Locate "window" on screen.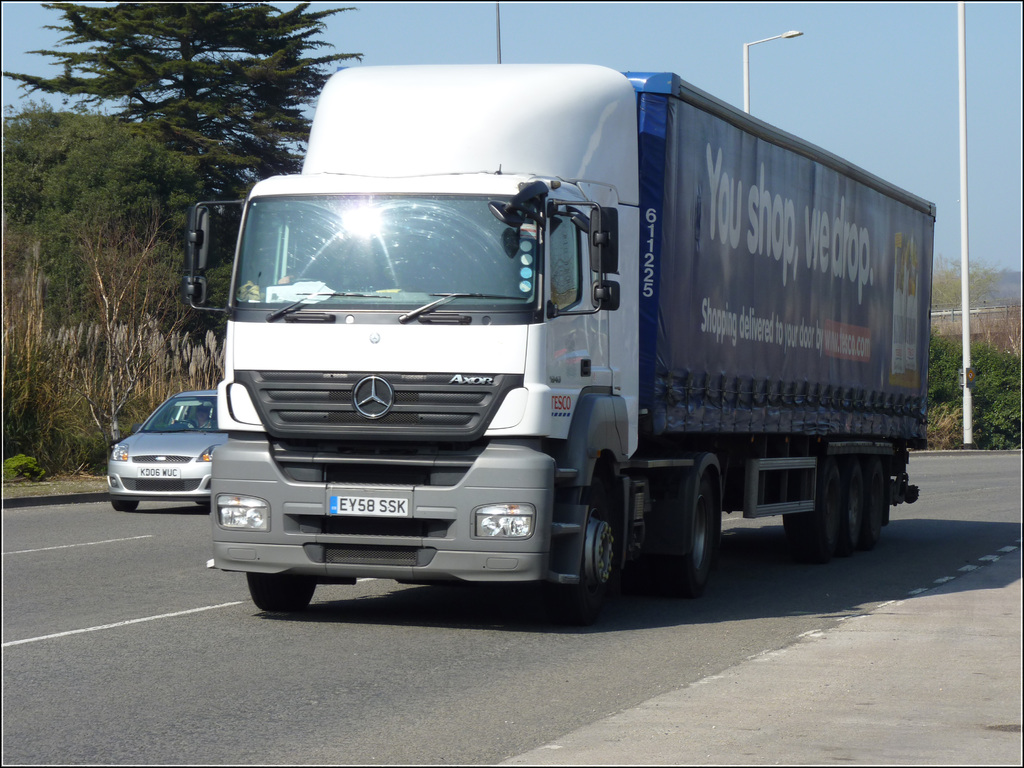
On screen at bbox=(548, 214, 579, 319).
